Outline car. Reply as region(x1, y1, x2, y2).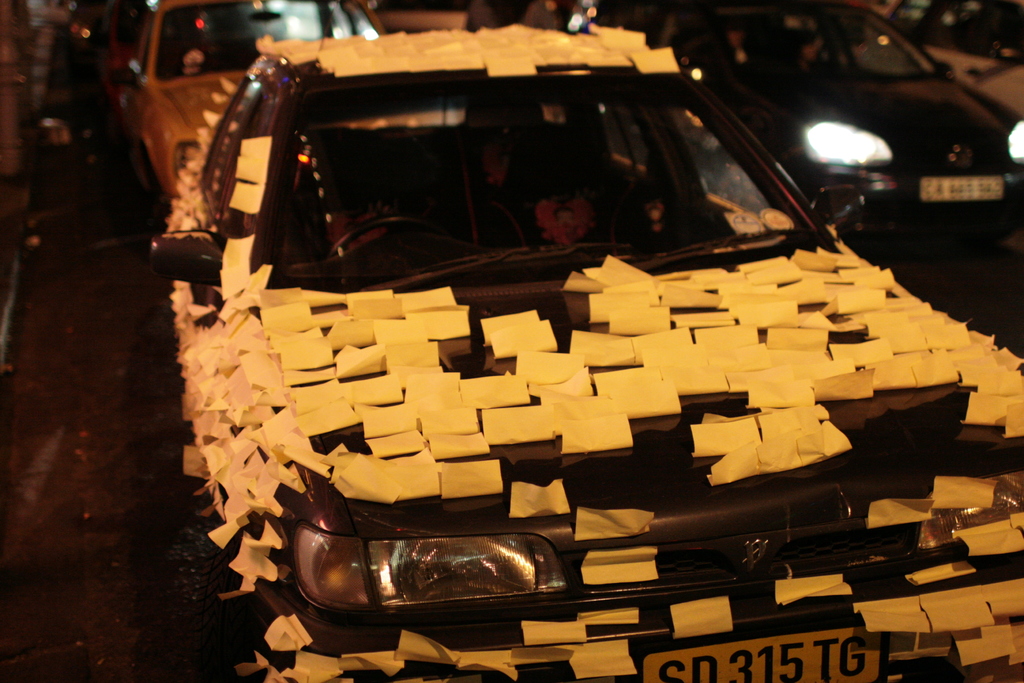
region(668, 0, 1023, 281).
